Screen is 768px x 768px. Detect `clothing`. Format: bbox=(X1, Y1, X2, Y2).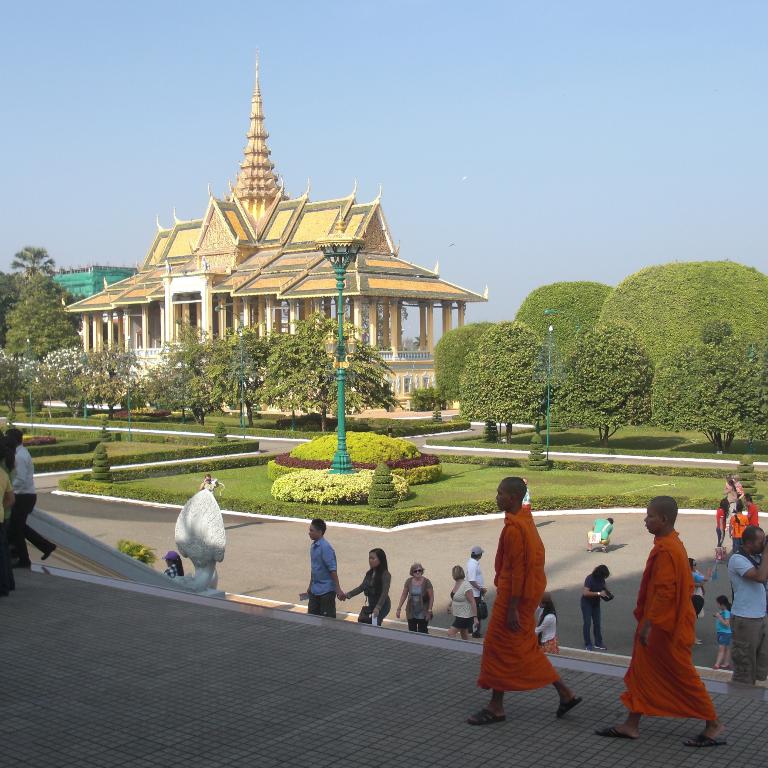
bbox=(729, 508, 751, 549).
